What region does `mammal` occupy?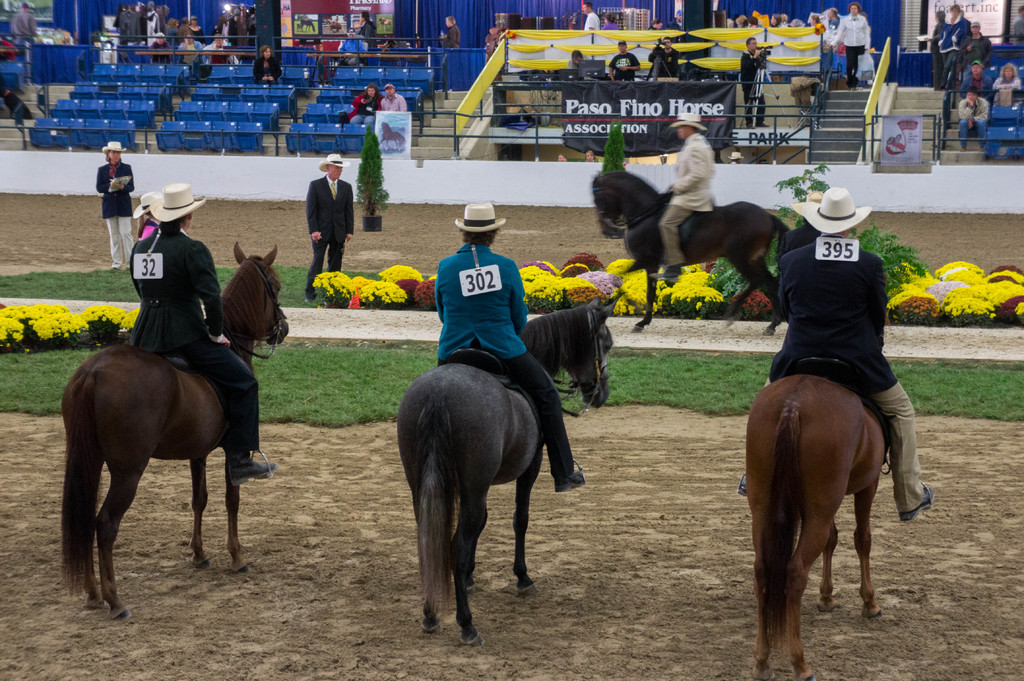
pyautogui.locateOnScreen(0, 81, 35, 131).
